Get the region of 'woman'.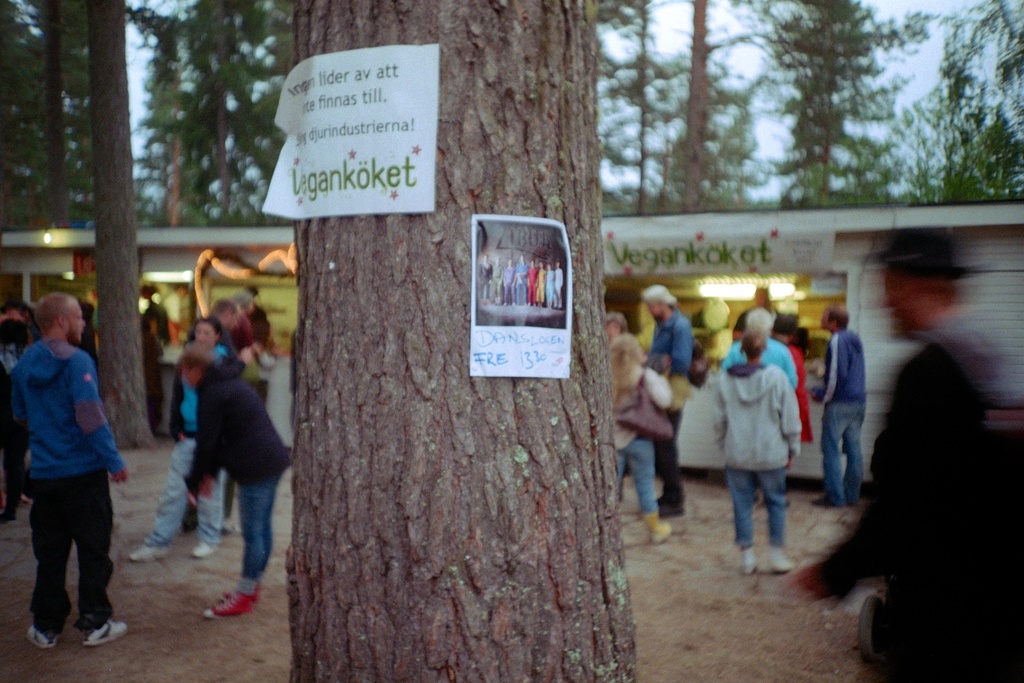
169:340:312:626.
